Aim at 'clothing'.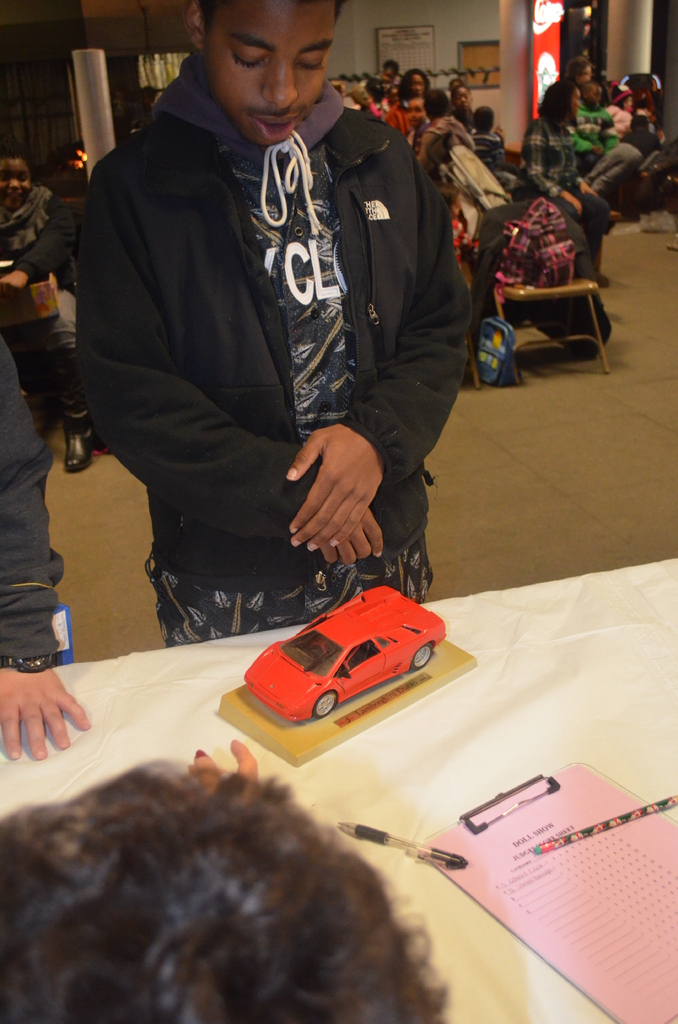
Aimed at <bbox>566, 102, 615, 207</bbox>.
